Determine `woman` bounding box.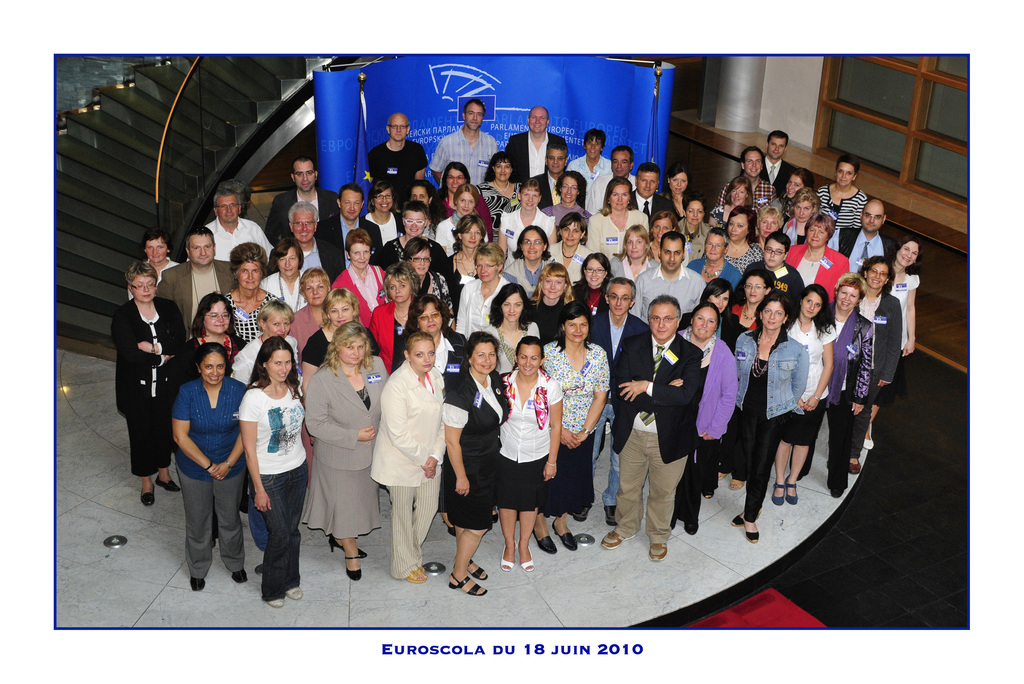
Determined: 582,173,643,262.
